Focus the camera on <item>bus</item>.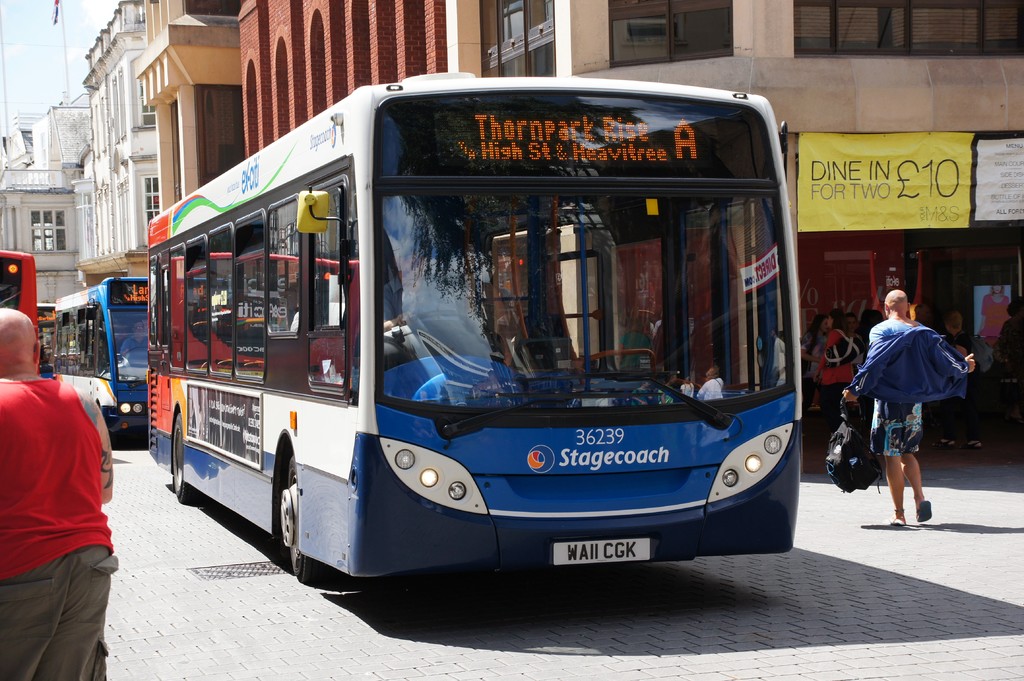
Focus region: pyautogui.locateOnScreen(54, 275, 152, 438).
